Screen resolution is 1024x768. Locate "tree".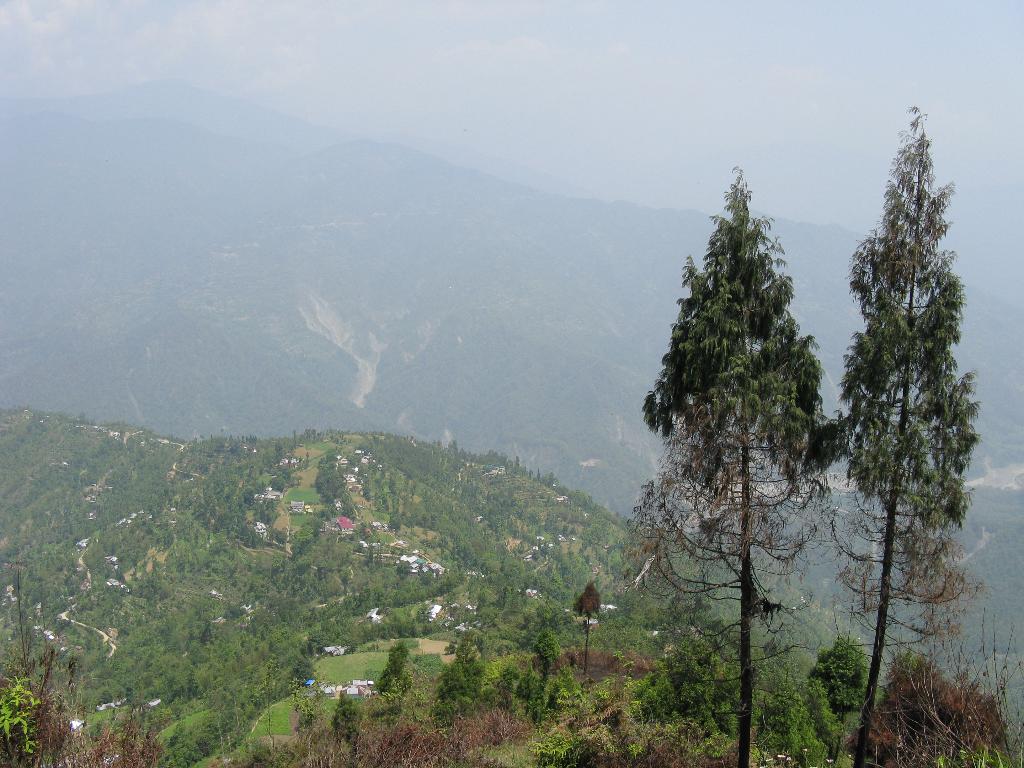
box(820, 98, 984, 767).
